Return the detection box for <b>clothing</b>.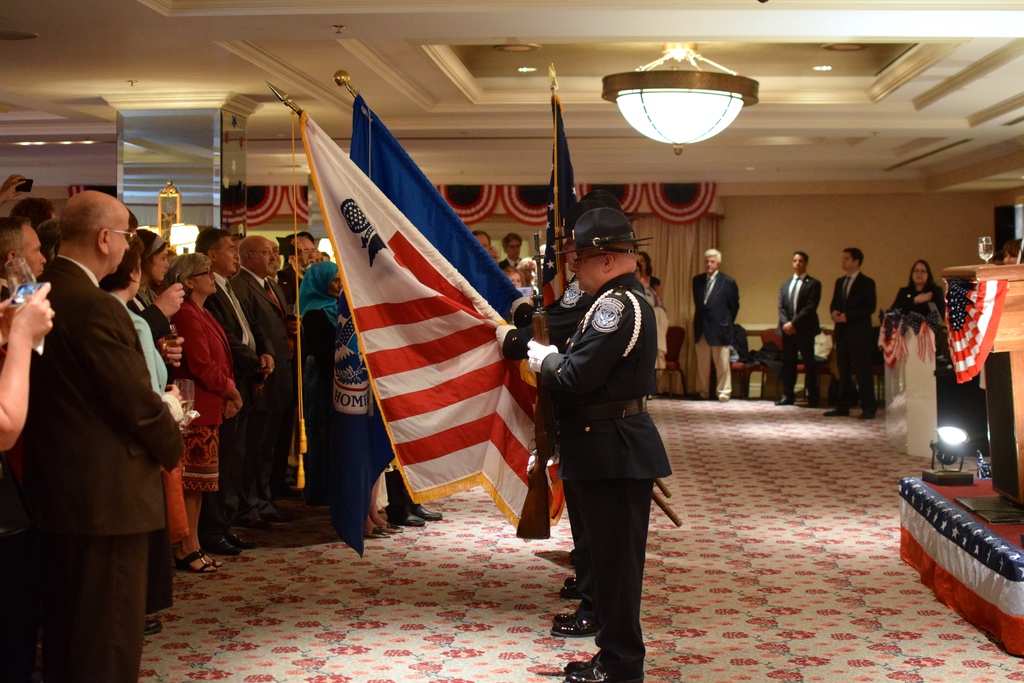
rect(786, 278, 824, 399).
